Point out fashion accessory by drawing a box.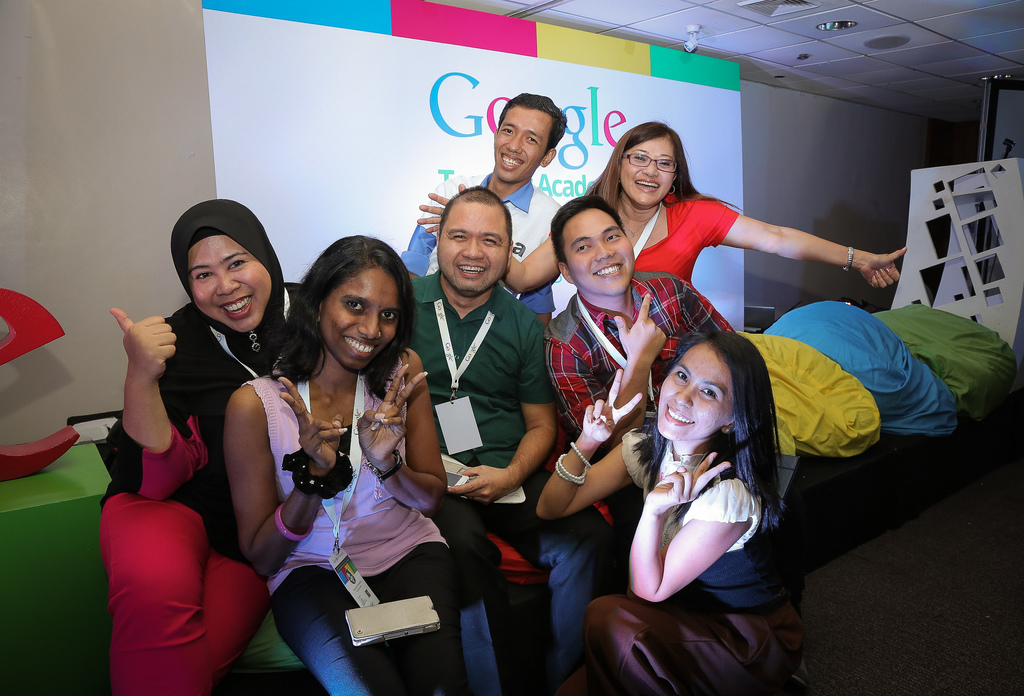
x1=374, y1=330, x2=382, y2=340.
